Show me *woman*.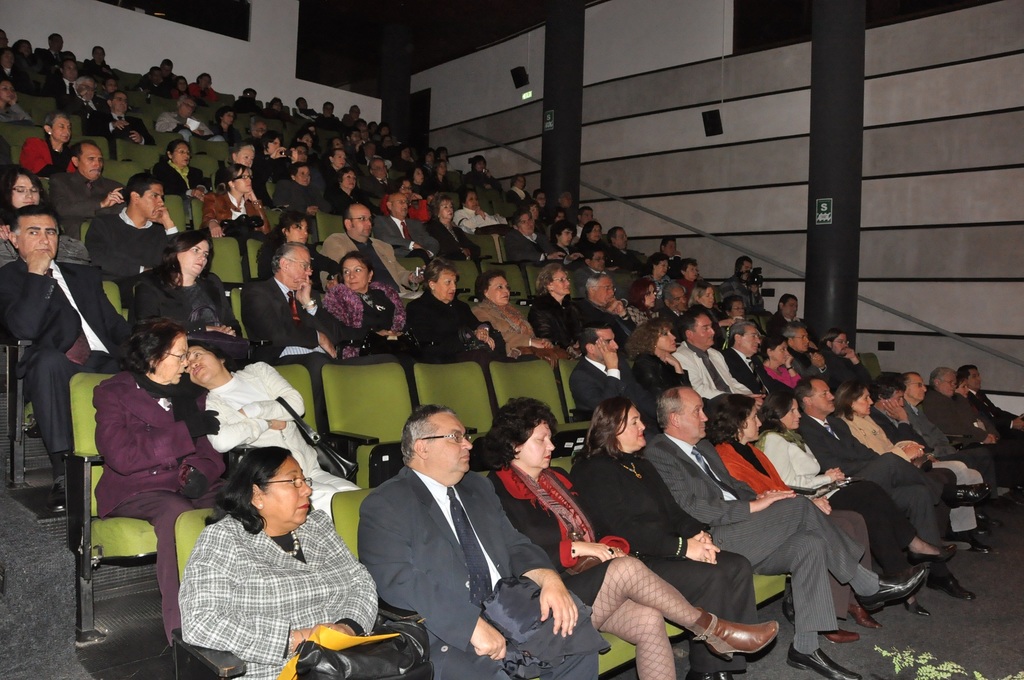
*woman* is here: crop(320, 254, 400, 337).
